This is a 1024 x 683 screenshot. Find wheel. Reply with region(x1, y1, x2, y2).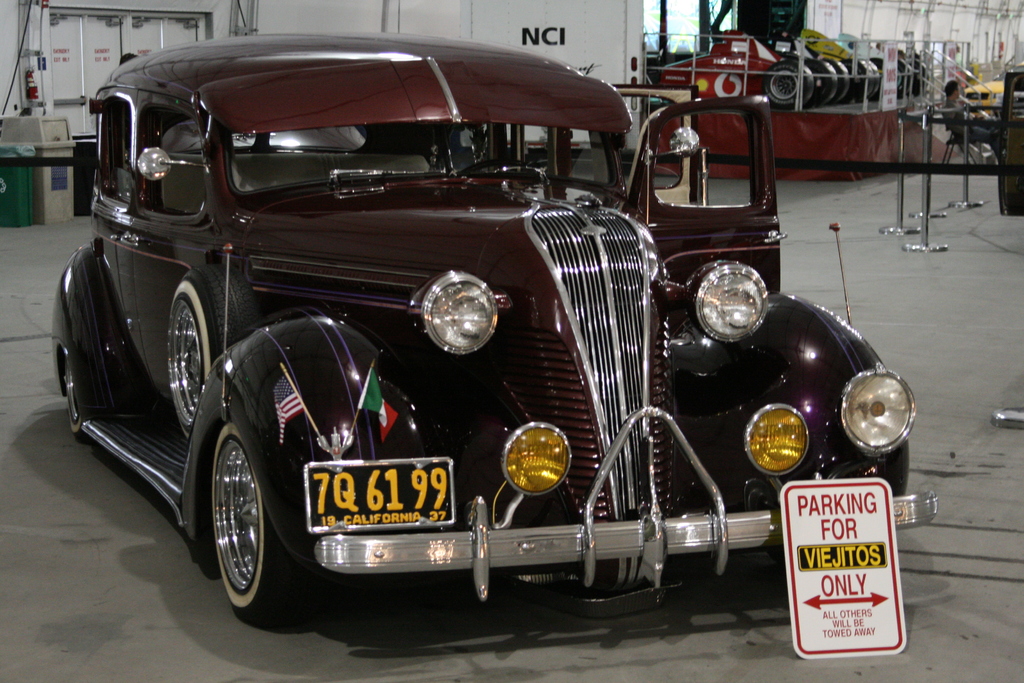
region(851, 60, 876, 104).
